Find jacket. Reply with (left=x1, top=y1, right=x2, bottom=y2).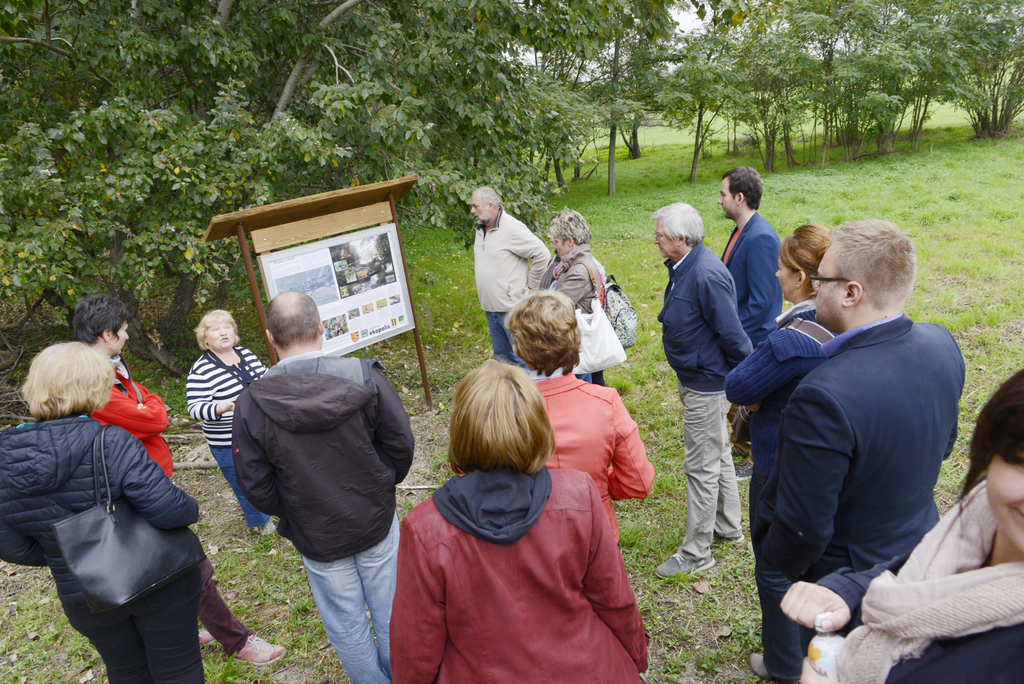
(left=543, top=242, right=611, bottom=321).
